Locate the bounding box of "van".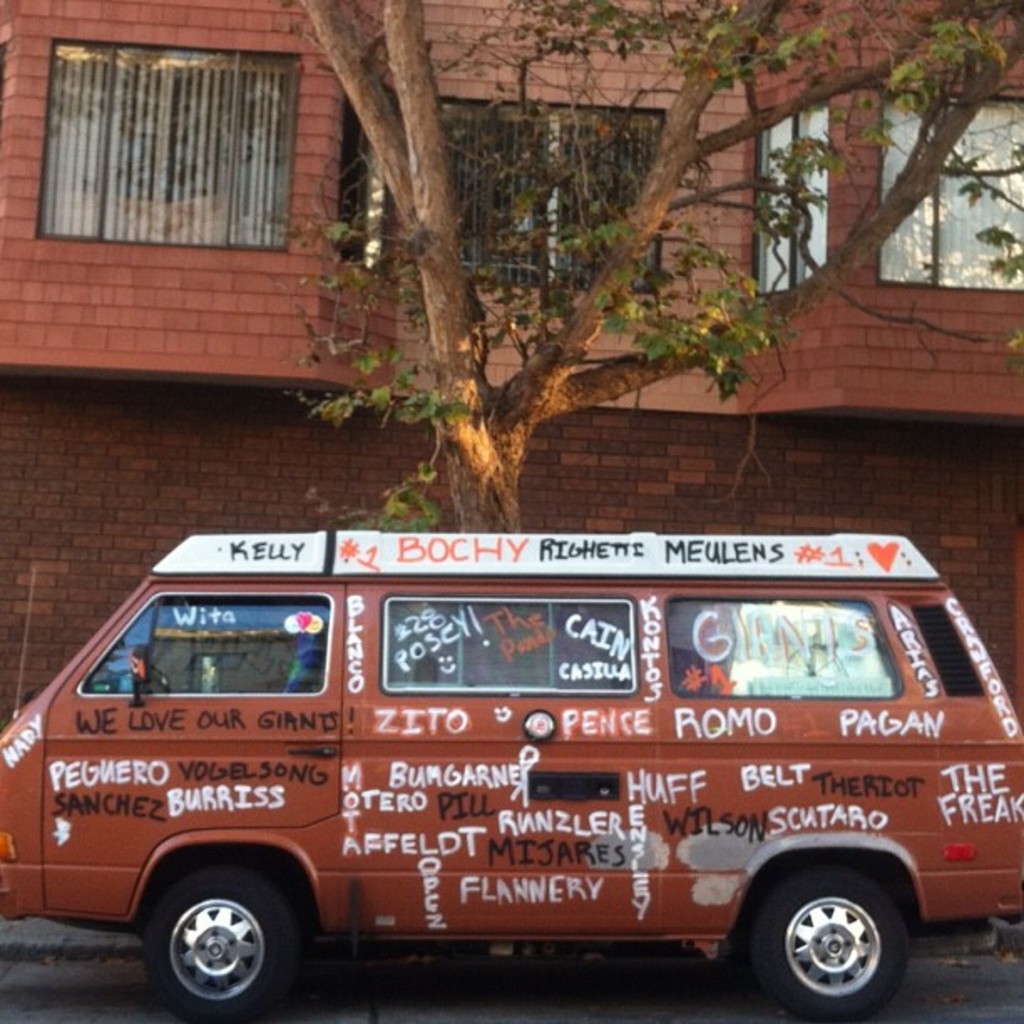
Bounding box: 0/512/1023/1022.
